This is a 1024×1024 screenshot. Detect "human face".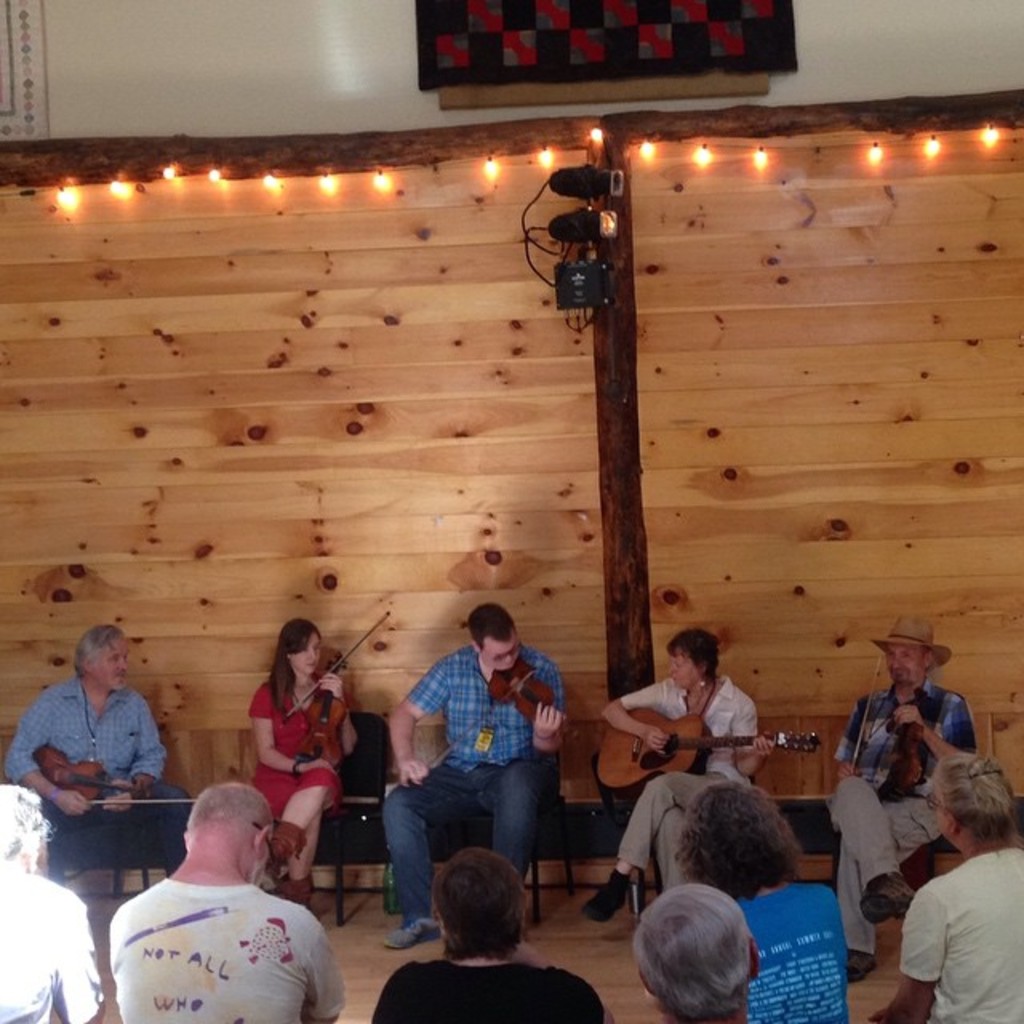
box(296, 632, 317, 672).
